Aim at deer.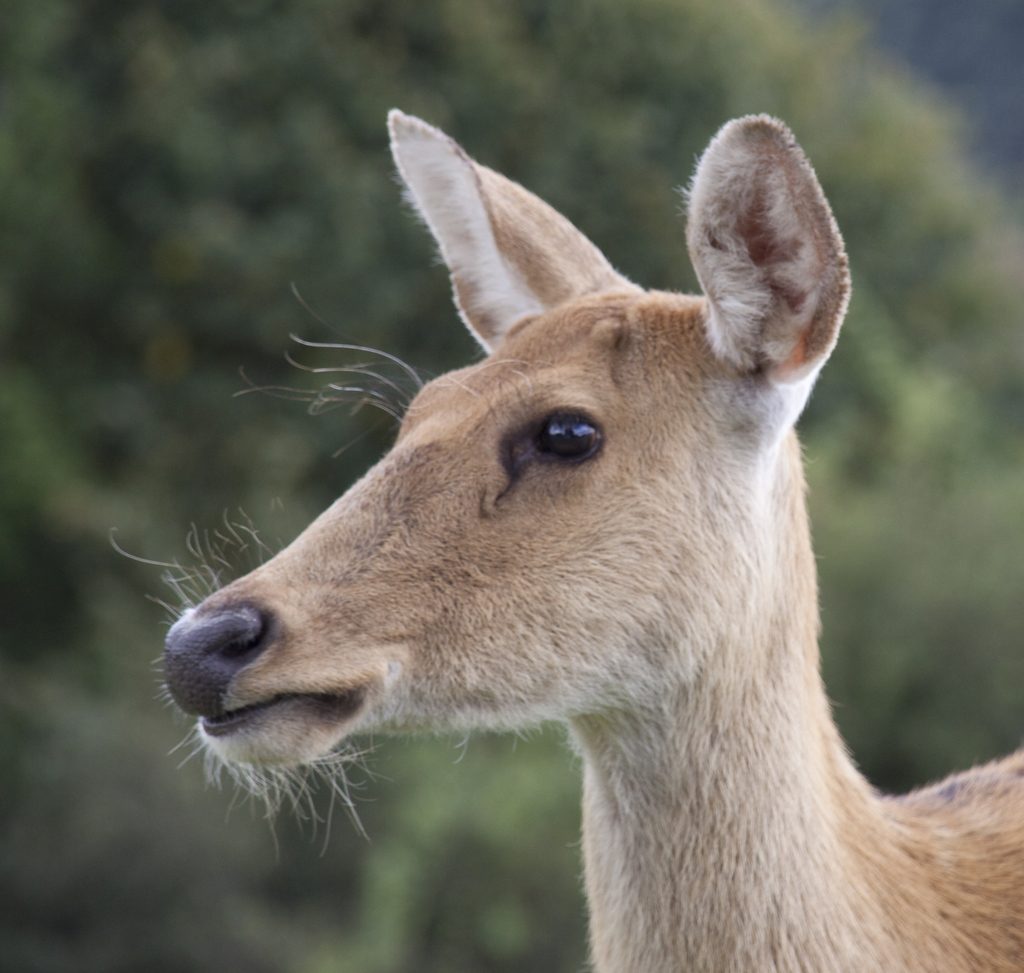
Aimed at select_region(157, 102, 1023, 971).
